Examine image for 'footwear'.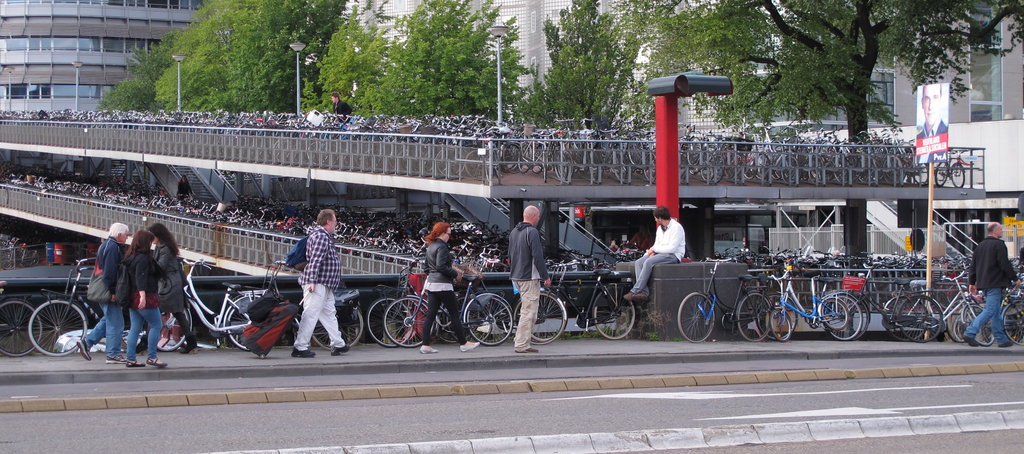
Examination result: BBox(291, 351, 314, 357).
